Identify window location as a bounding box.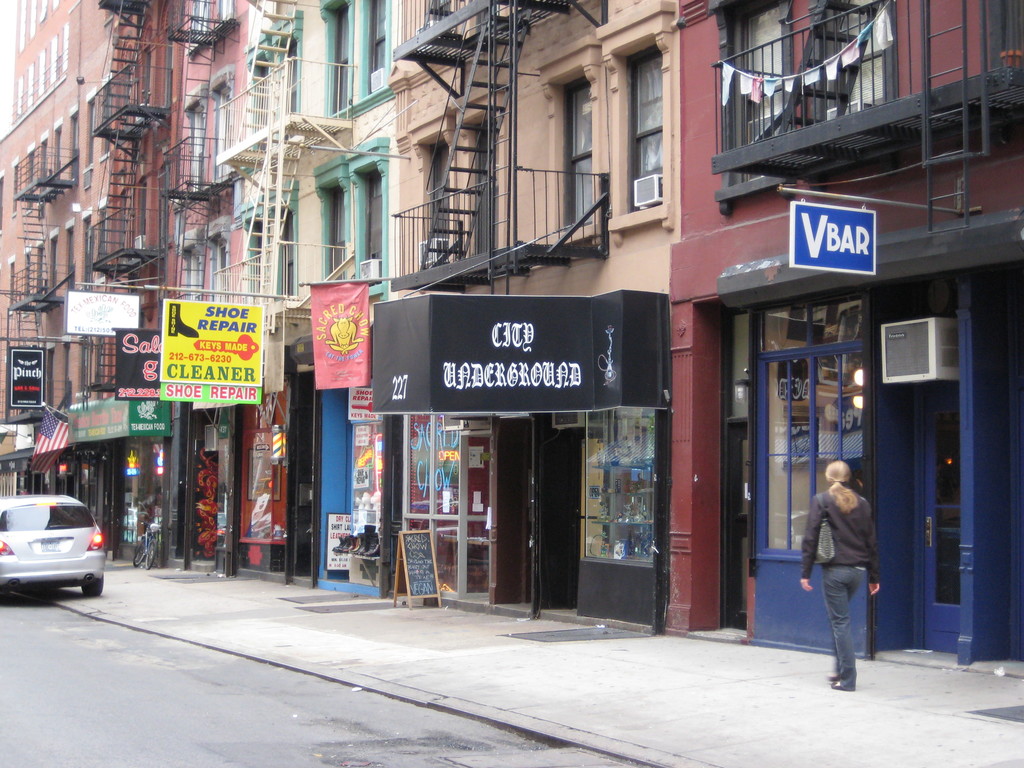
left=369, top=1, right=385, bottom=84.
